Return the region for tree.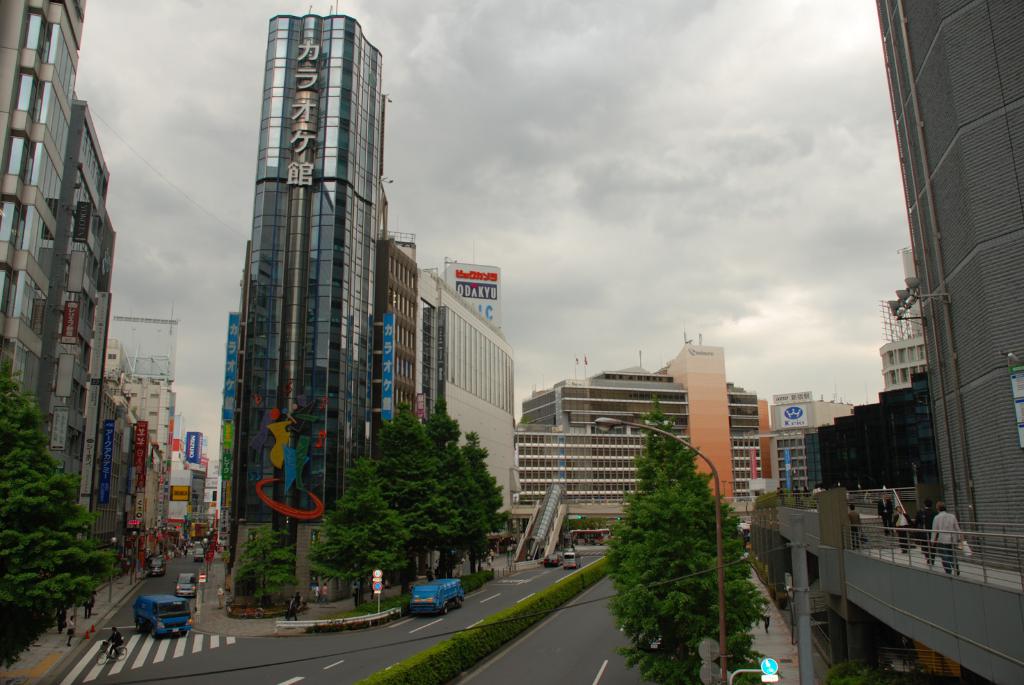
box(307, 459, 409, 610).
